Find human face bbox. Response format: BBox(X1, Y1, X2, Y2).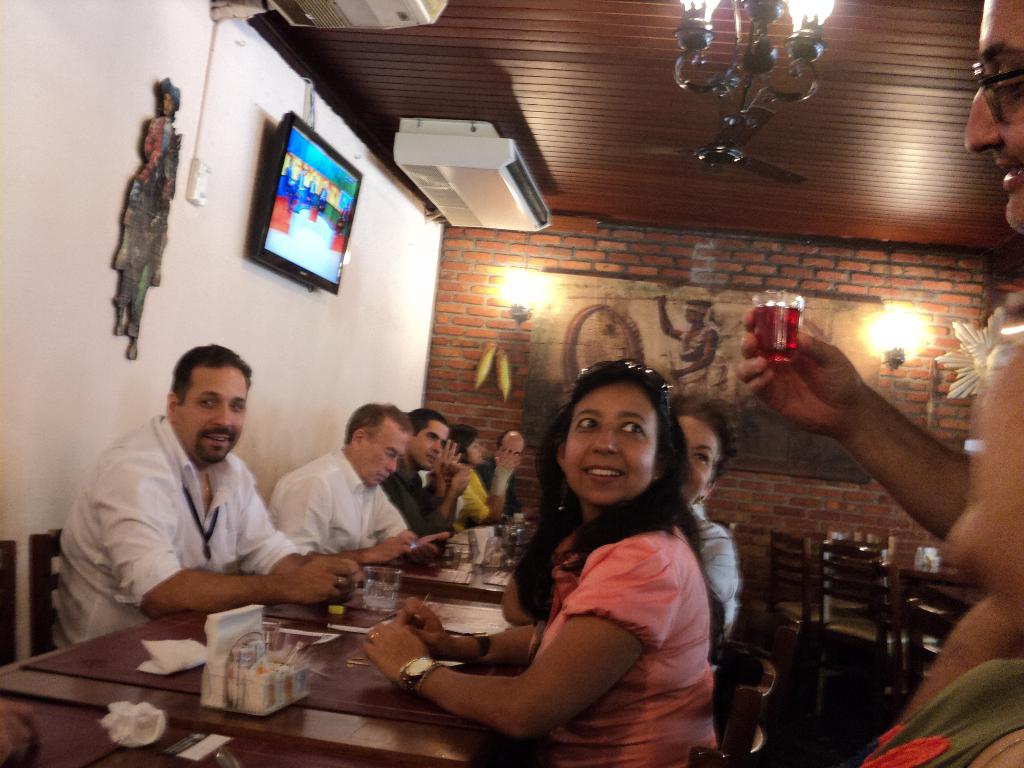
BBox(181, 367, 248, 461).
